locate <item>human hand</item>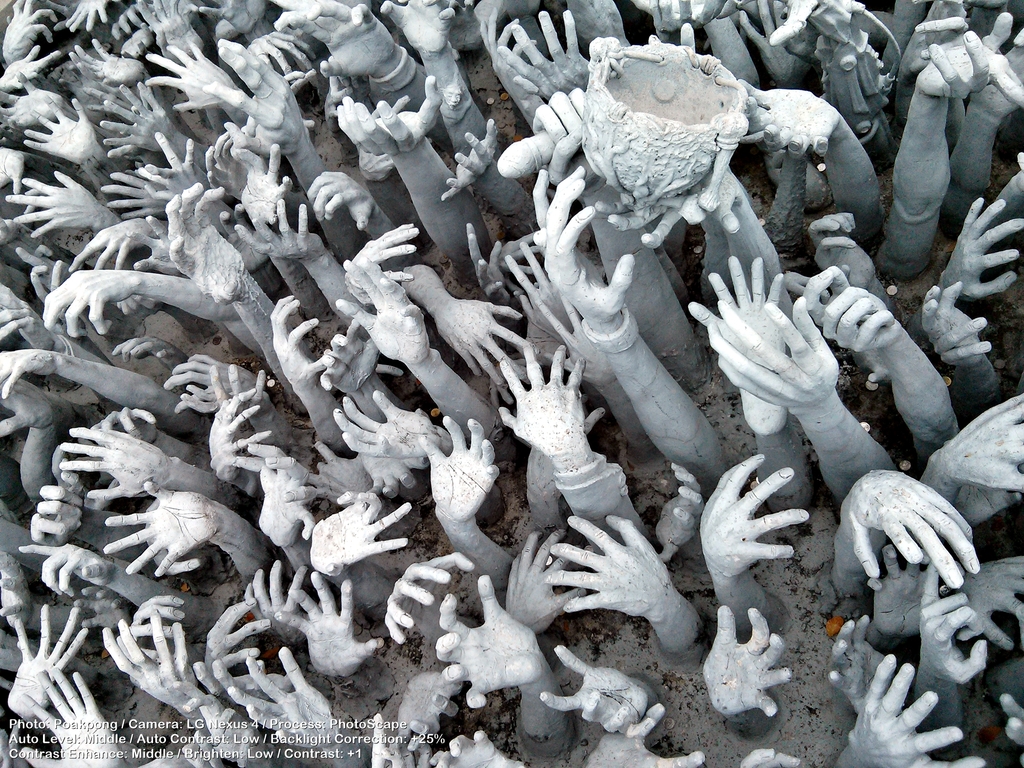
[left=179, top=723, right=268, bottom=767]
